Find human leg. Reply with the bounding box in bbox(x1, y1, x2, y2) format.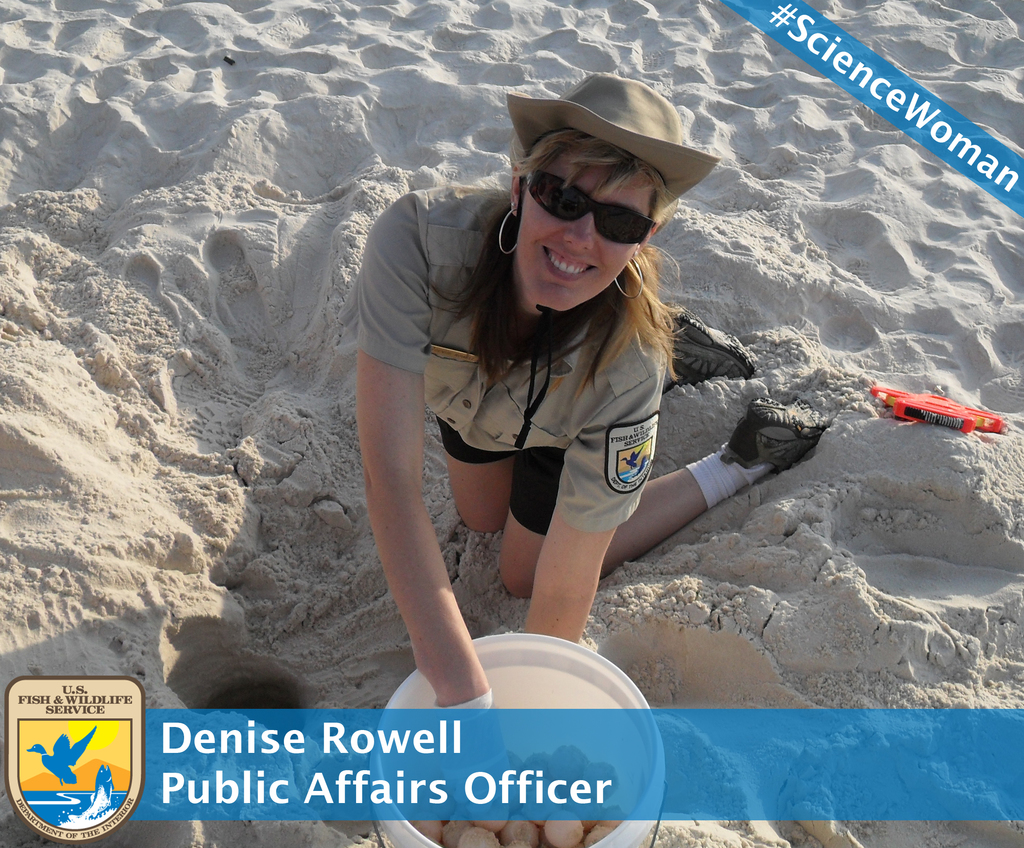
bbox(435, 305, 747, 539).
